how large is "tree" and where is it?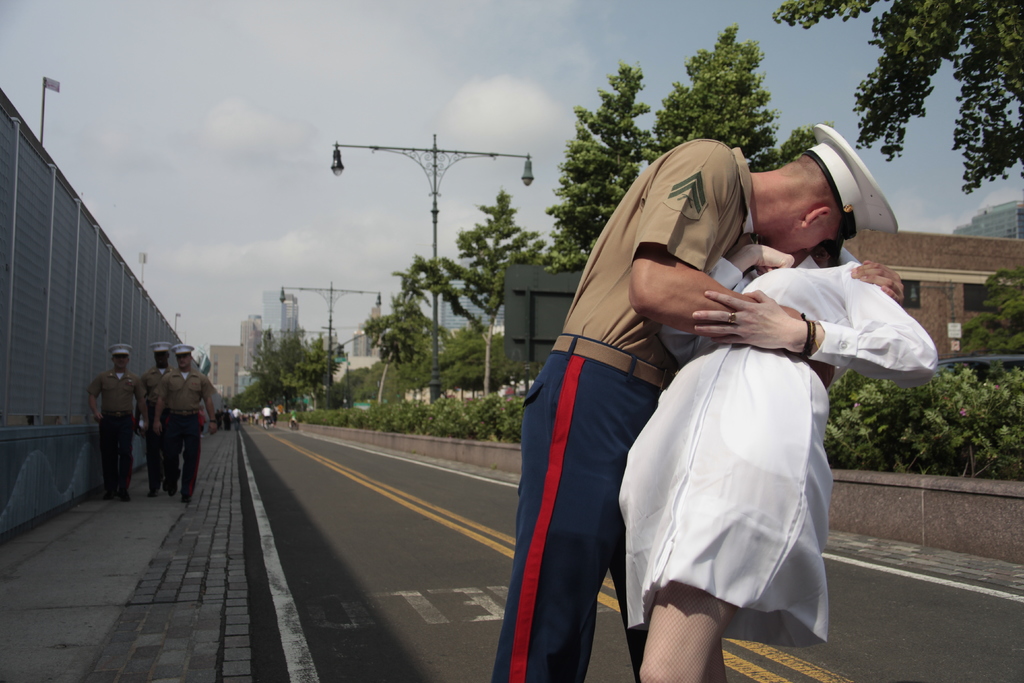
Bounding box: (x1=367, y1=281, x2=447, y2=383).
